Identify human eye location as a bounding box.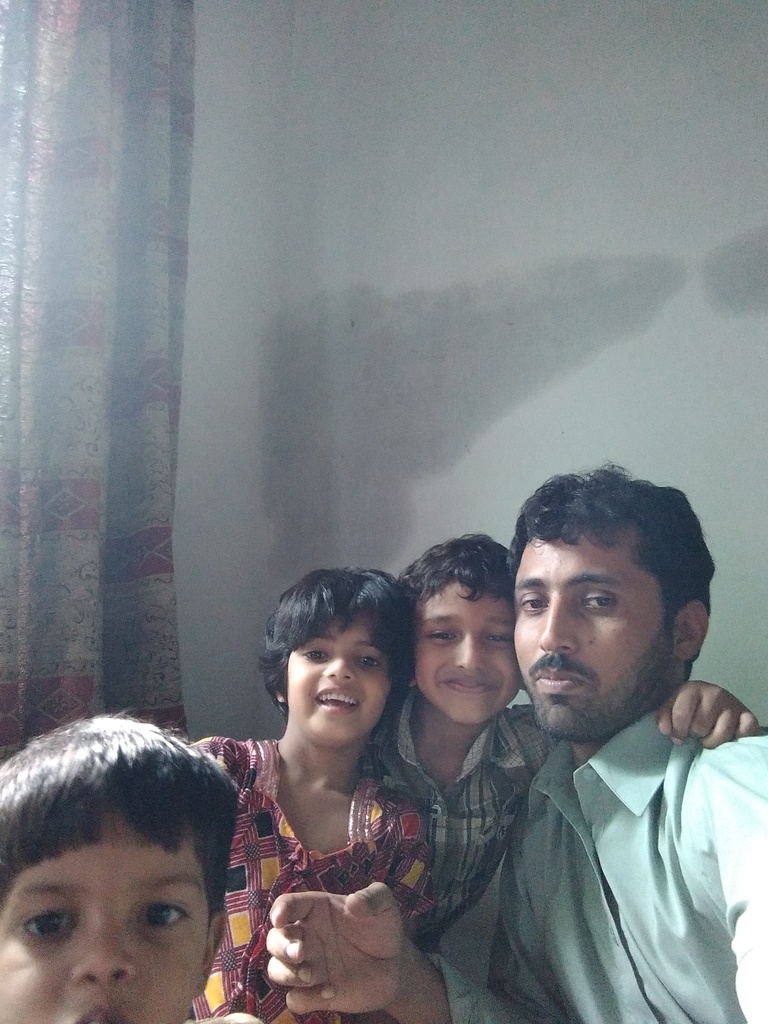
[left=131, top=893, right=195, bottom=933].
